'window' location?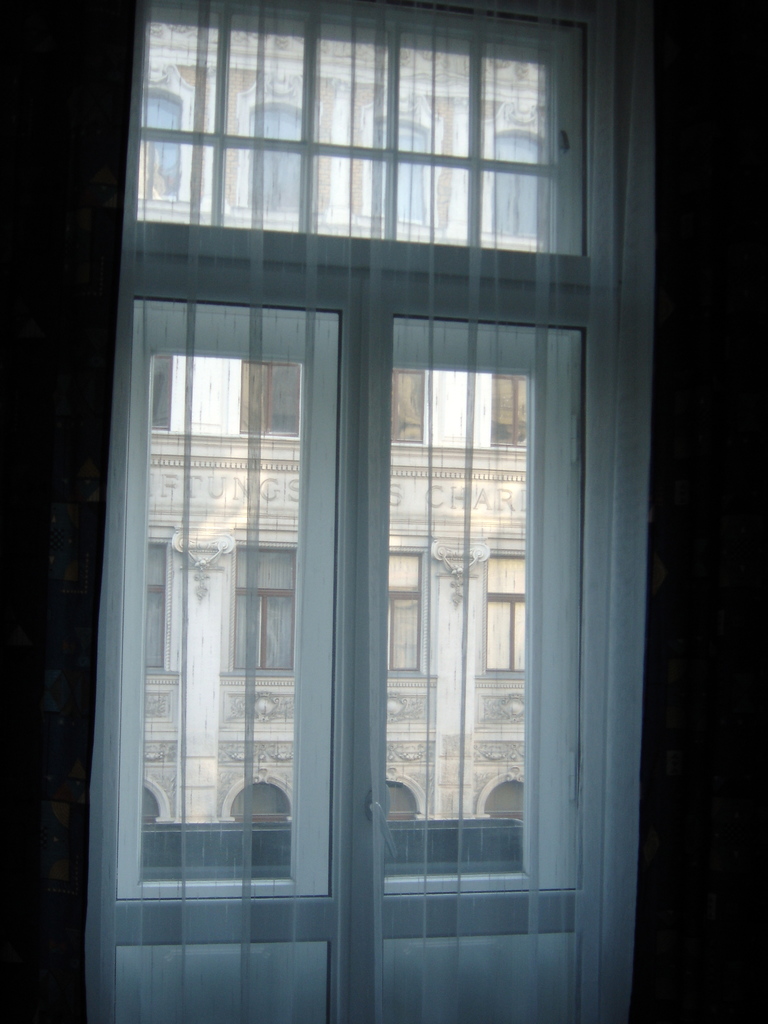
bbox=(389, 772, 415, 832)
